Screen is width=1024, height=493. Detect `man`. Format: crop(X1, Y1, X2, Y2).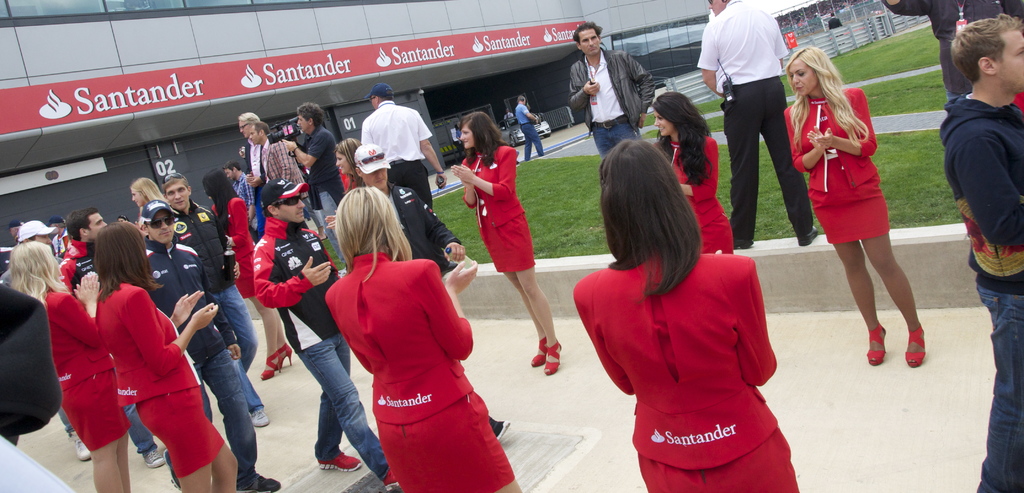
crop(248, 126, 300, 227).
